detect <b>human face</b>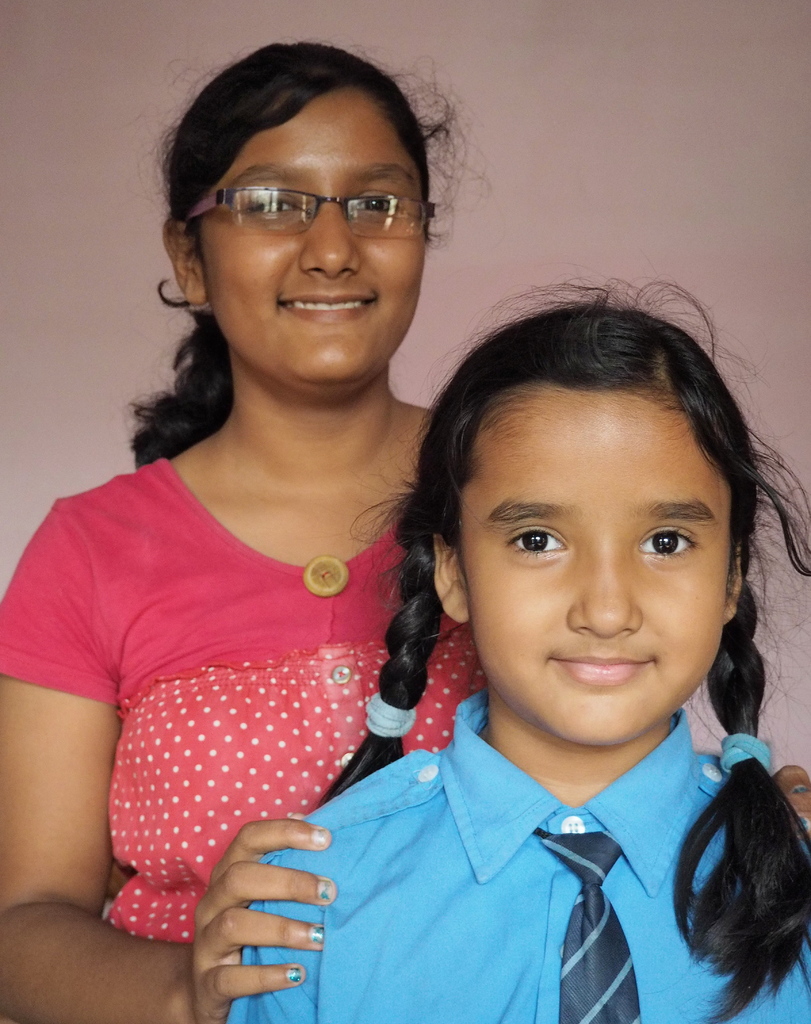
select_region(197, 90, 422, 396)
